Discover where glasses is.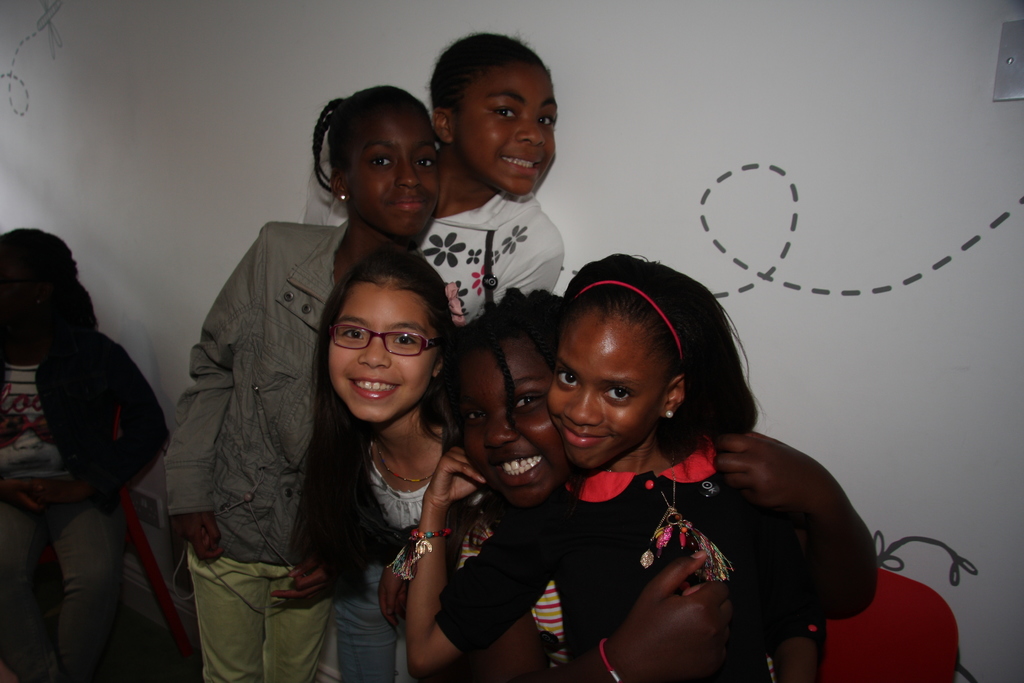
Discovered at l=328, t=323, r=442, b=358.
